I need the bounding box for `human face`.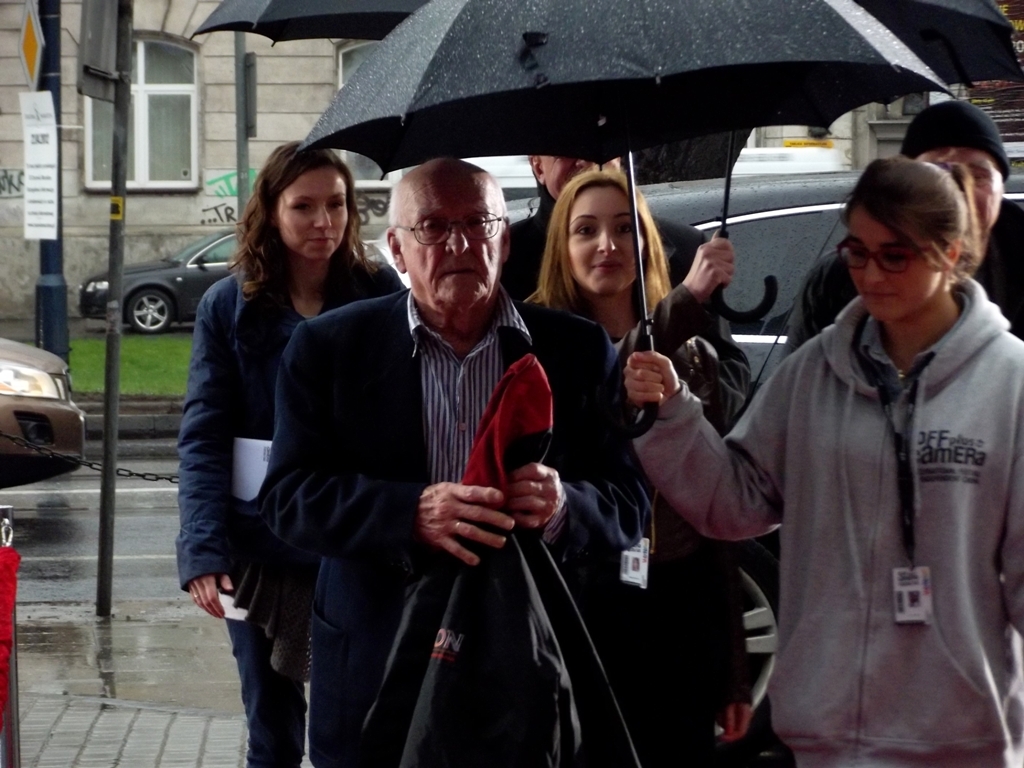
Here it is: rect(274, 168, 349, 258).
